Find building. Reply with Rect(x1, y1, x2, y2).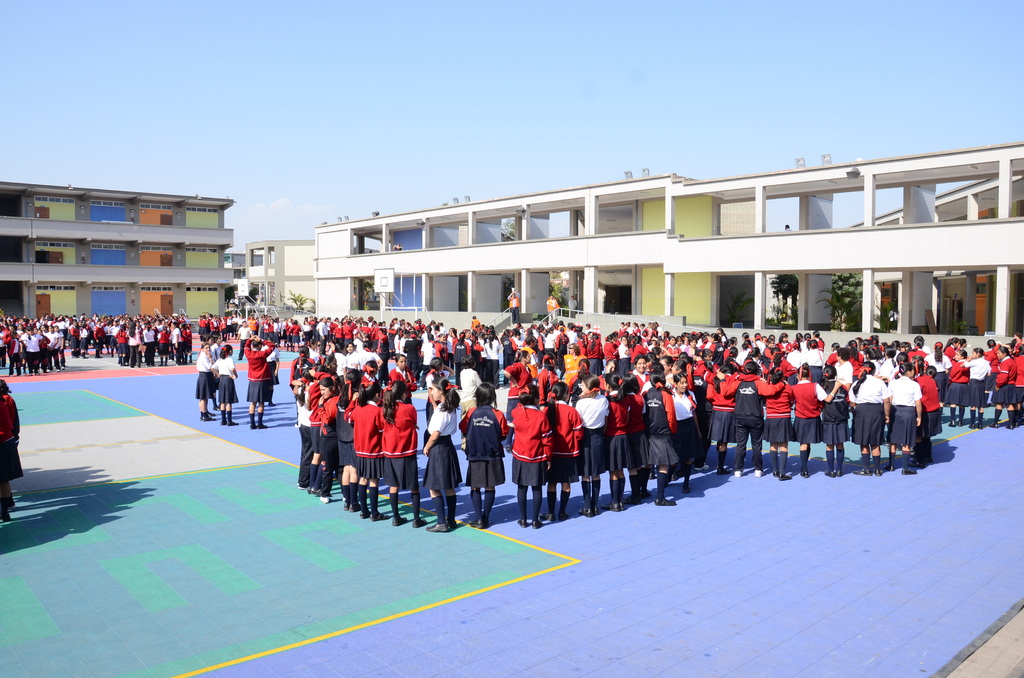
Rect(244, 243, 316, 310).
